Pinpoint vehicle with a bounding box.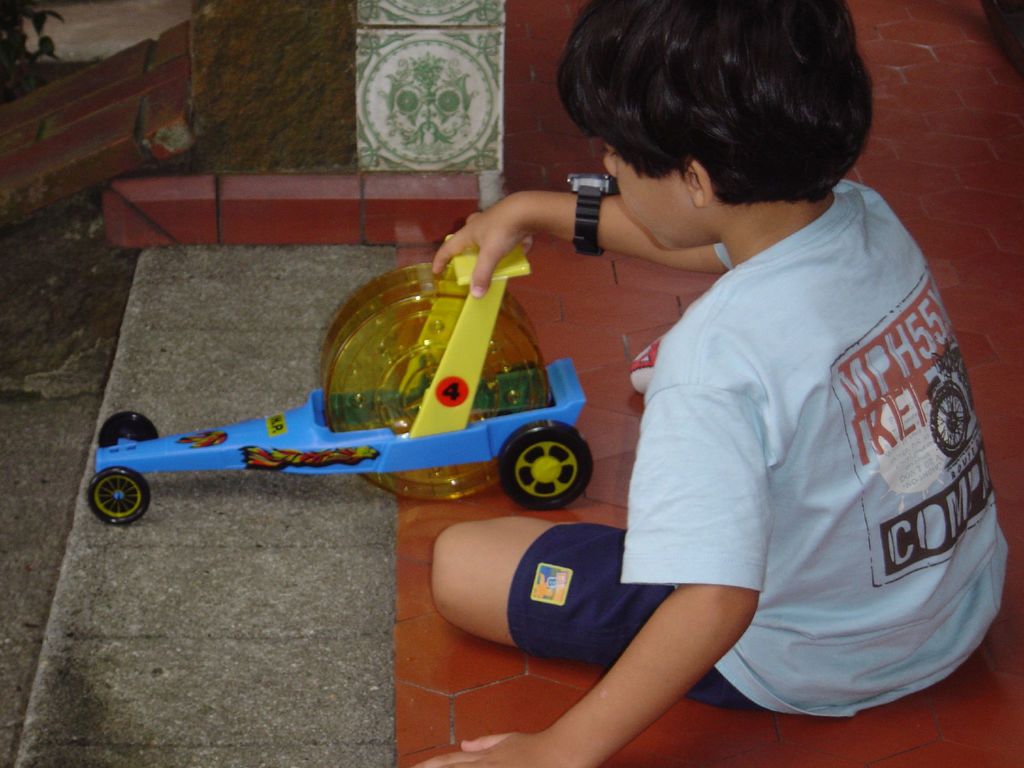
84 230 595 527.
